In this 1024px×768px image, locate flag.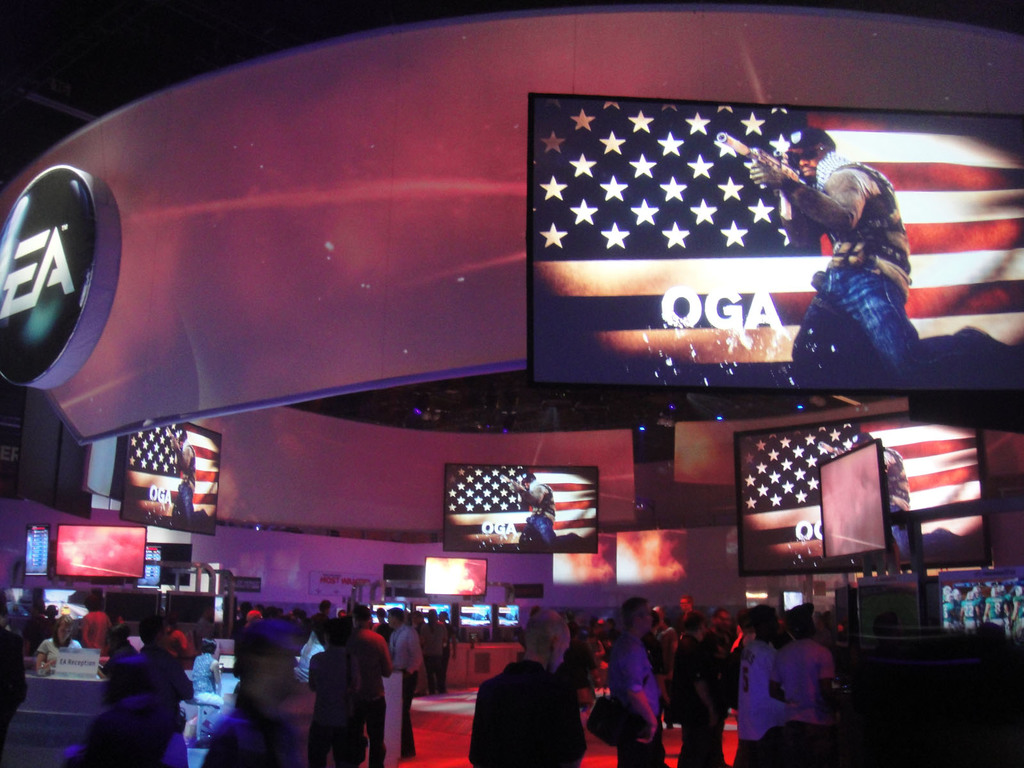
Bounding box: [735,403,996,579].
